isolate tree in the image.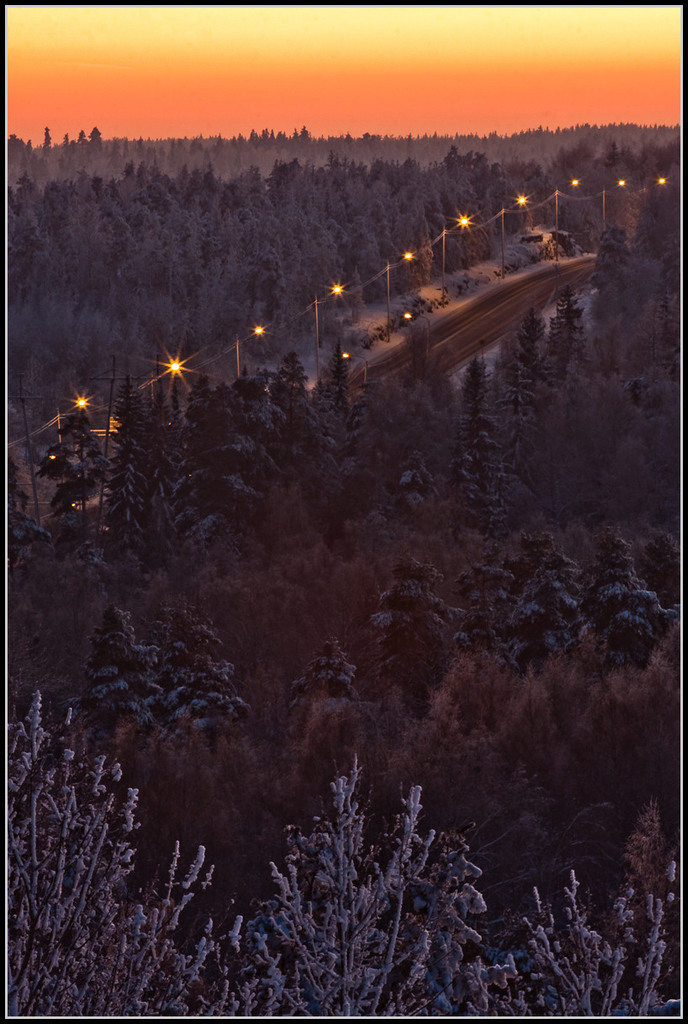
Isolated region: <region>370, 531, 464, 736</region>.
